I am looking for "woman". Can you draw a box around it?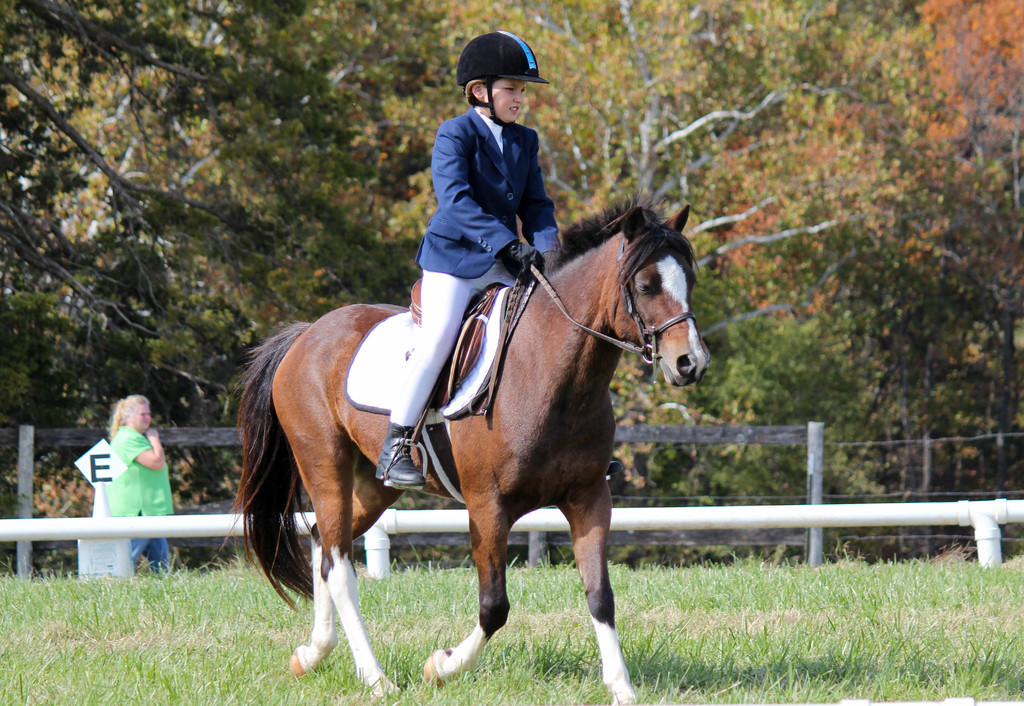
Sure, the bounding box is x1=110, y1=393, x2=175, y2=577.
